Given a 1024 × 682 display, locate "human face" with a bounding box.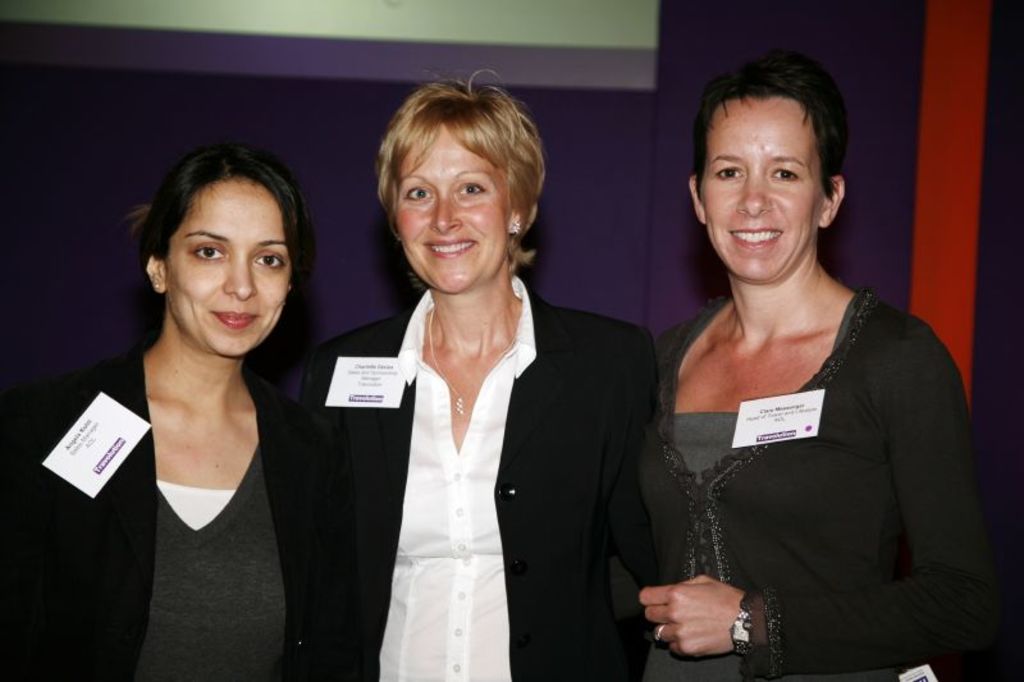
Located: 696:102:822:278.
